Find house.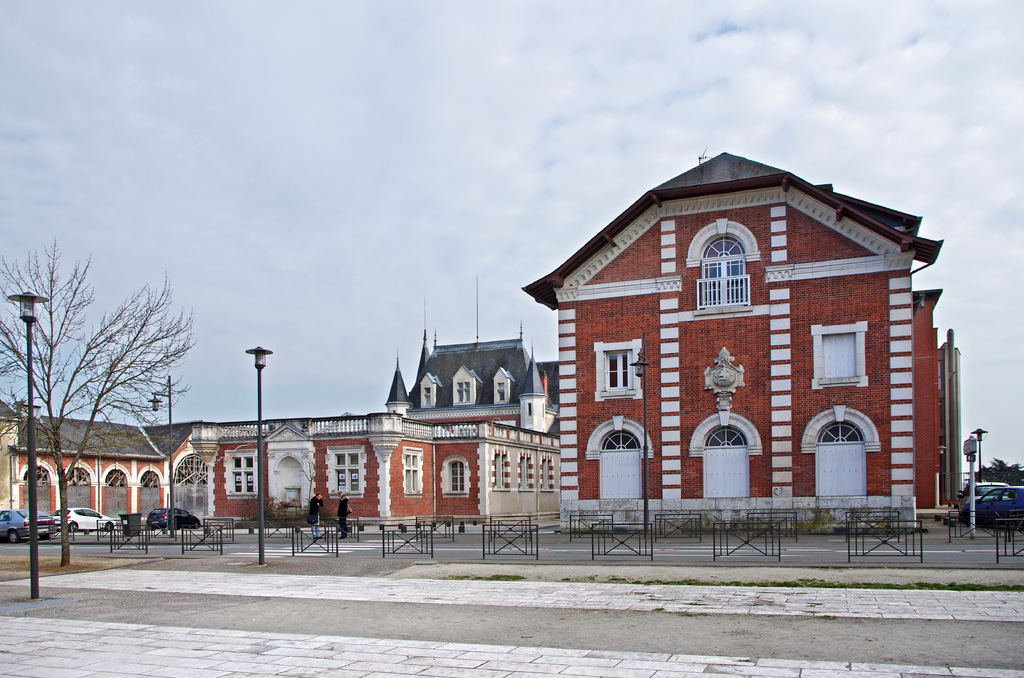
(0, 408, 171, 516).
